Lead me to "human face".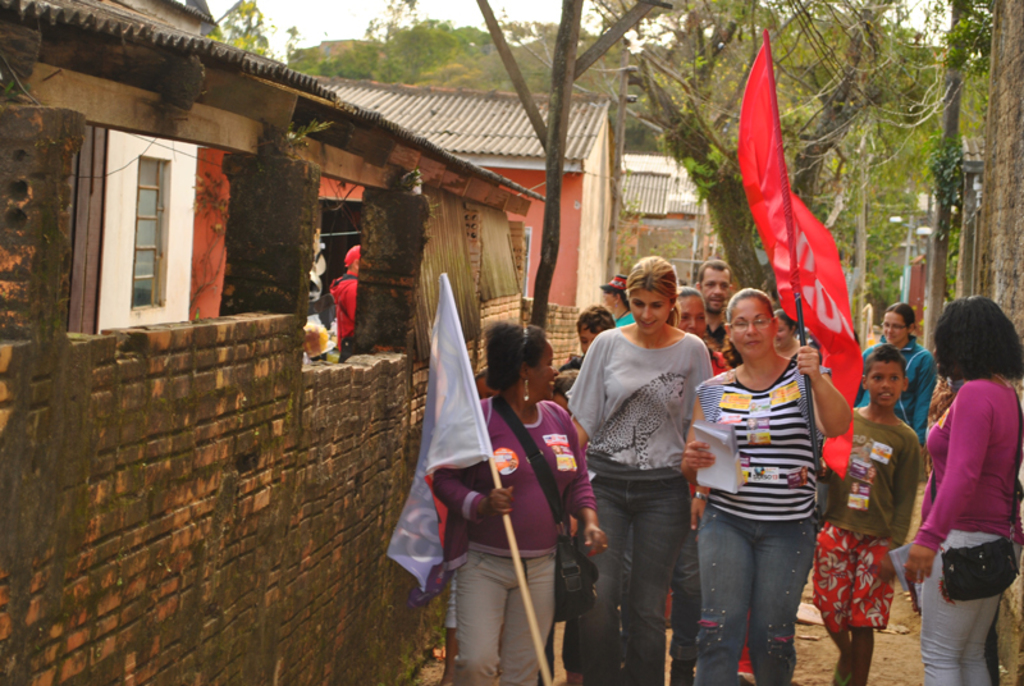
Lead to BBox(733, 298, 773, 352).
